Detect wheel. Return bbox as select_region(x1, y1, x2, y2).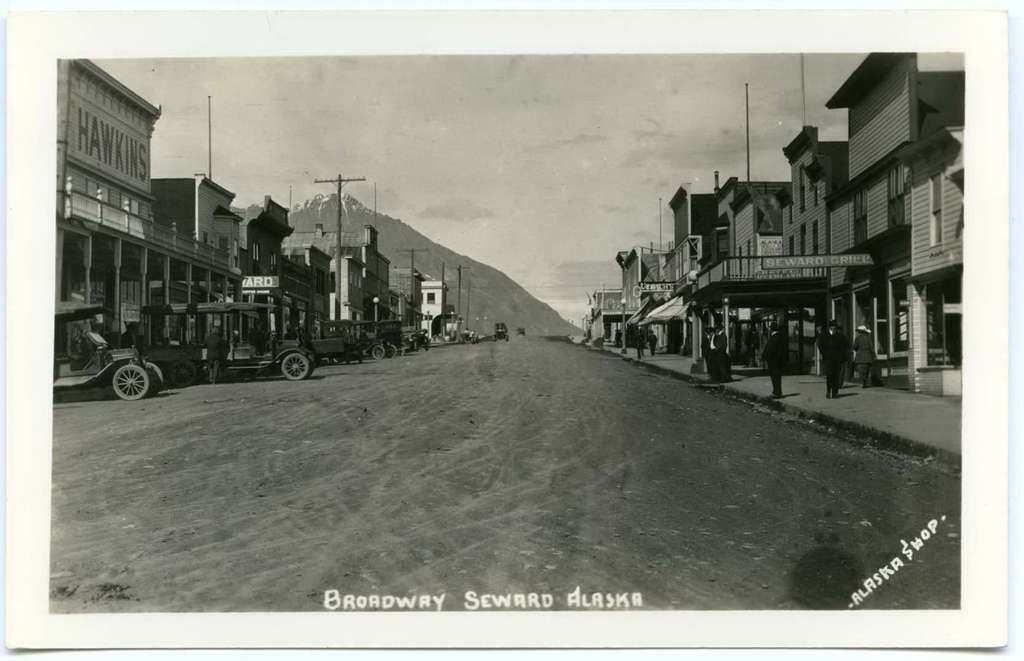
select_region(370, 345, 387, 359).
